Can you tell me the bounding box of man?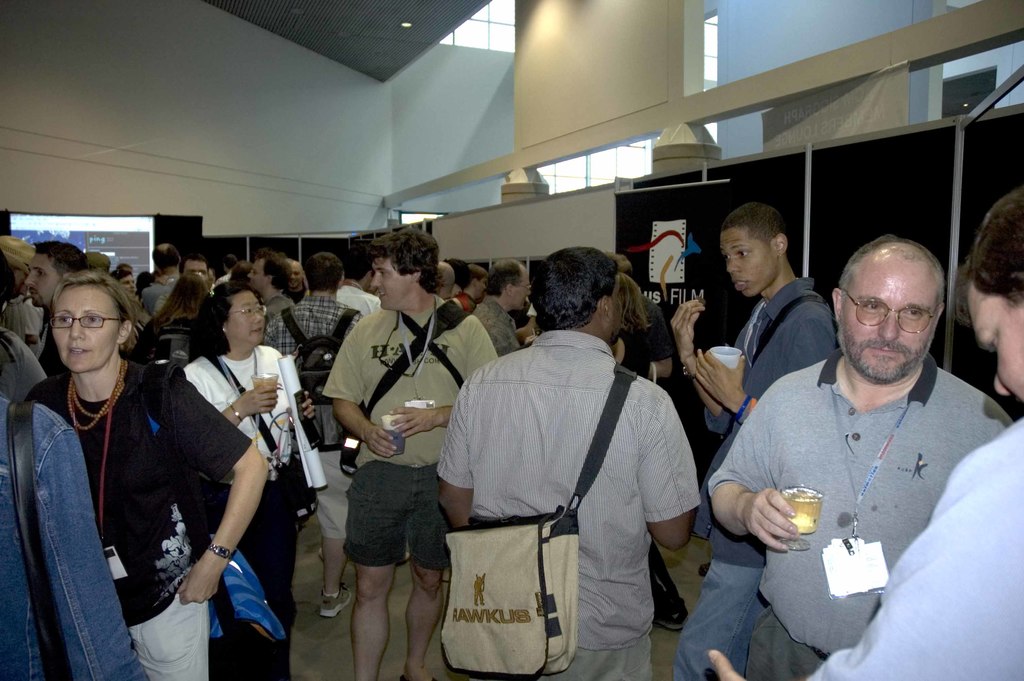
select_region(320, 229, 498, 680).
